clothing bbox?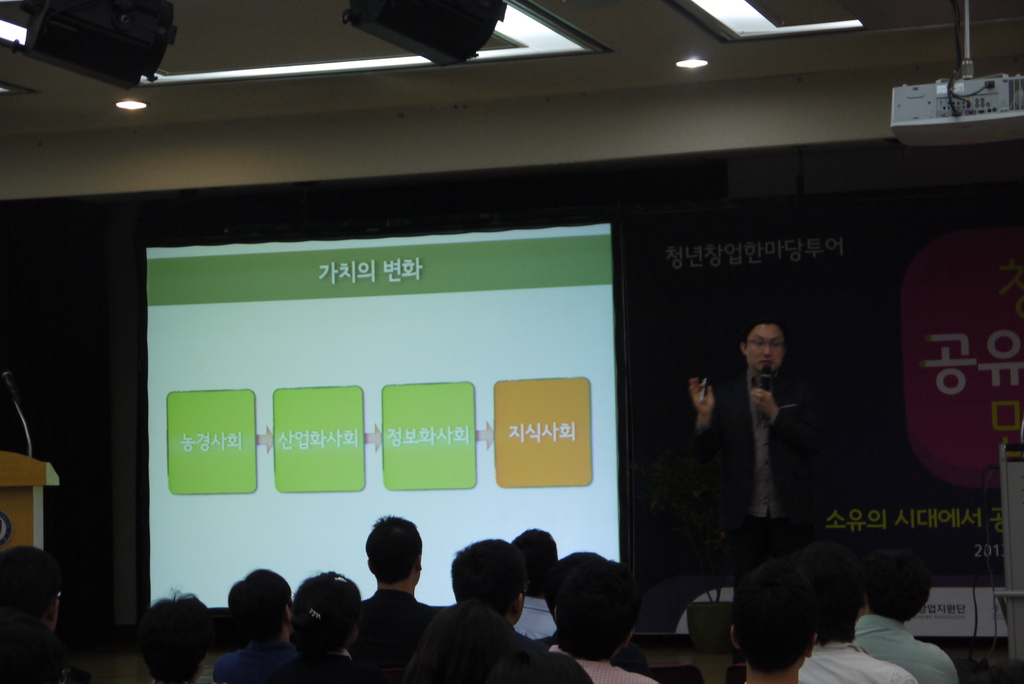
{"x1": 712, "y1": 318, "x2": 829, "y2": 573}
